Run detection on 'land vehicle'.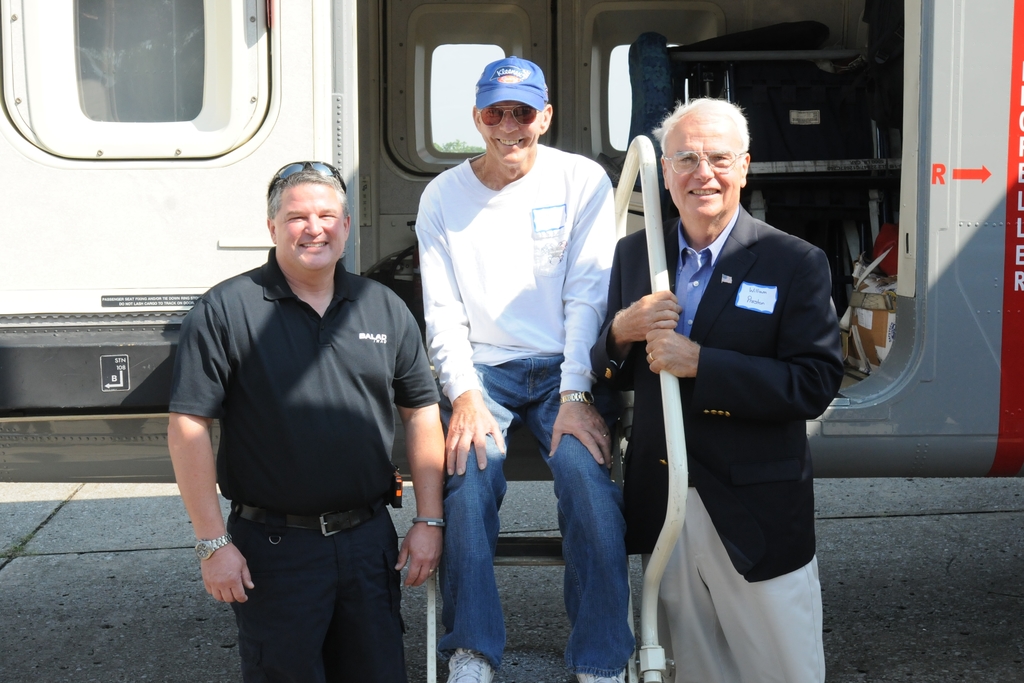
Result: x1=0 y1=1 x2=1023 y2=472.
